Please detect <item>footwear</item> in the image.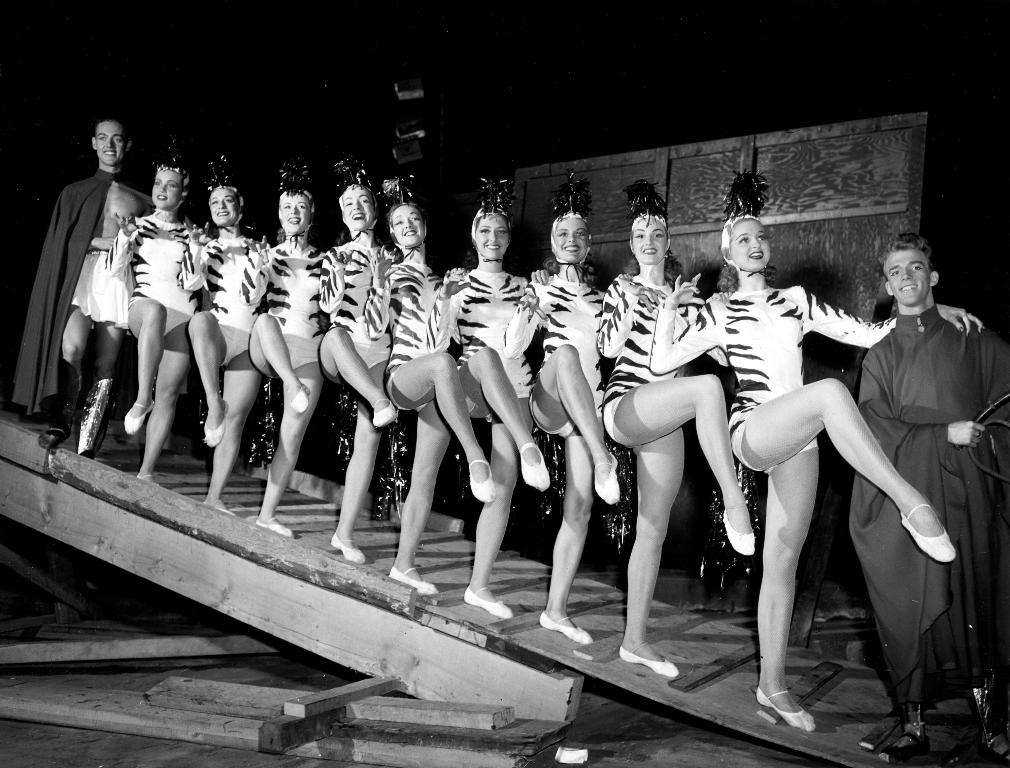
box=[199, 399, 232, 446].
